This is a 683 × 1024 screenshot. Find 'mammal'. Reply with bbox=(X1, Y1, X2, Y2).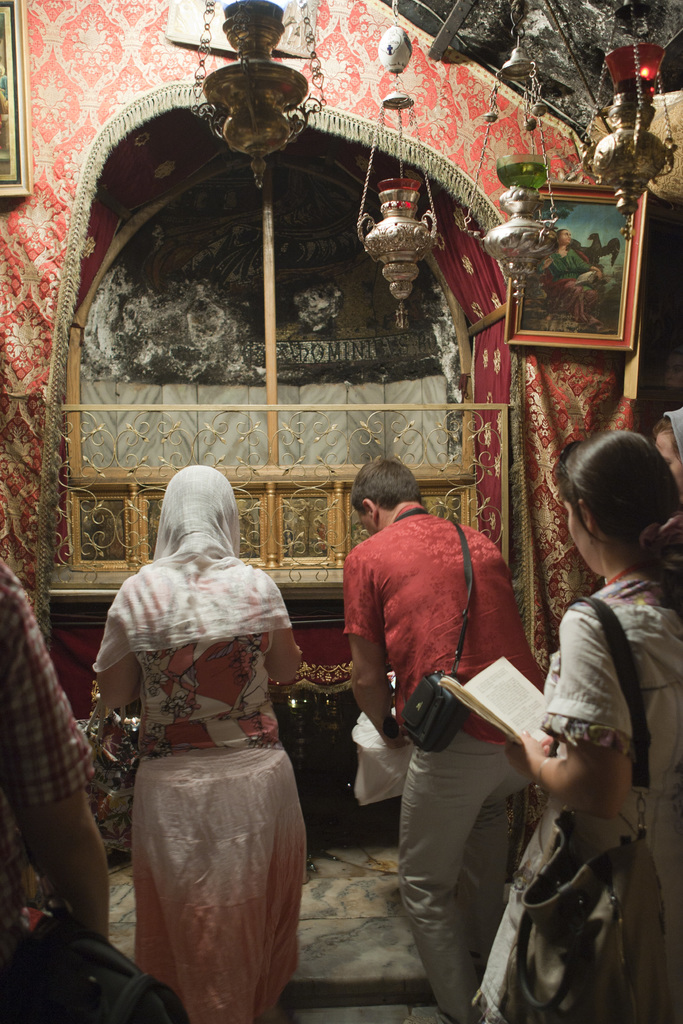
bbox=(648, 407, 682, 495).
